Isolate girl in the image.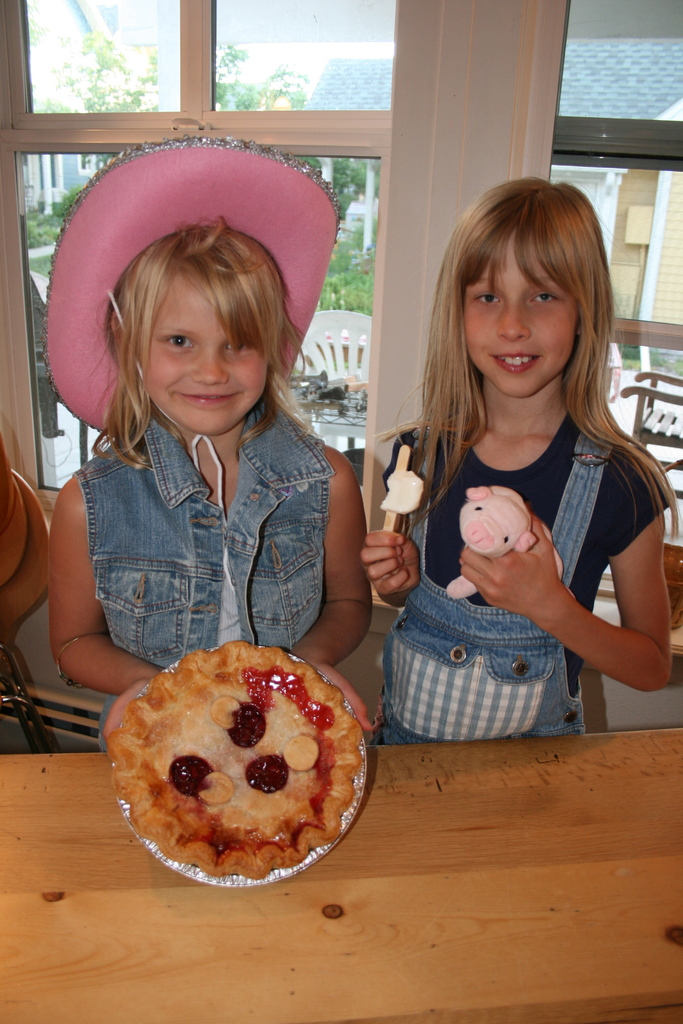
Isolated region: box(50, 139, 376, 751).
